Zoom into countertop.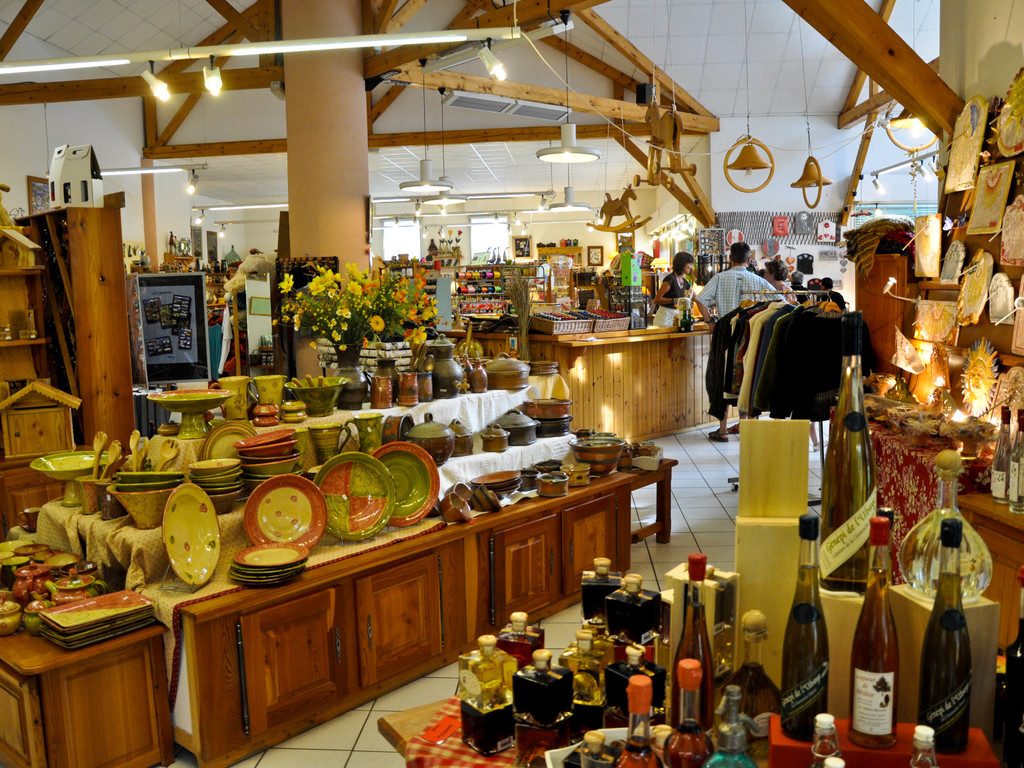
Zoom target: box(125, 464, 636, 765).
